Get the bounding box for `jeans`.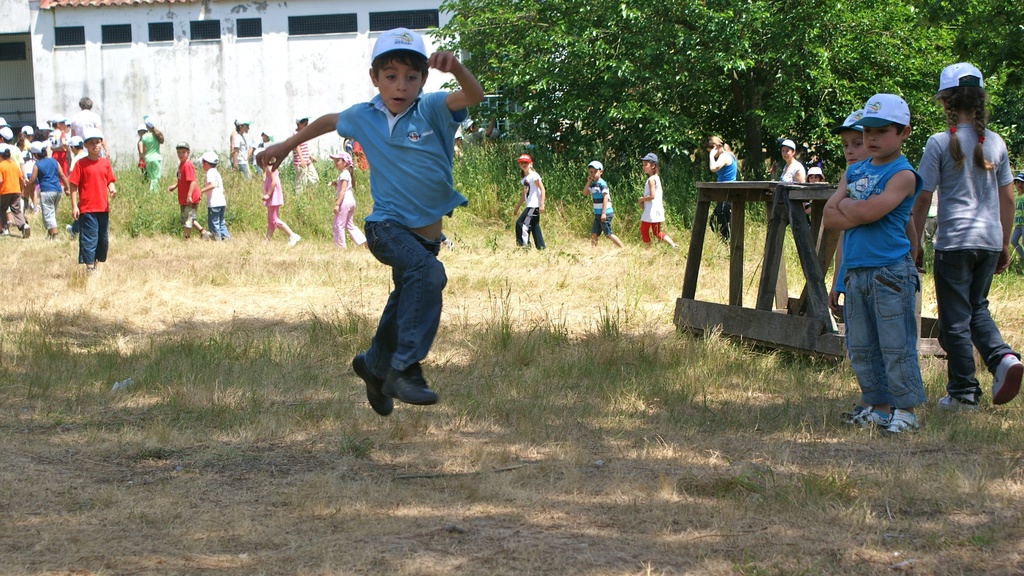
x1=362, y1=221, x2=447, y2=378.
